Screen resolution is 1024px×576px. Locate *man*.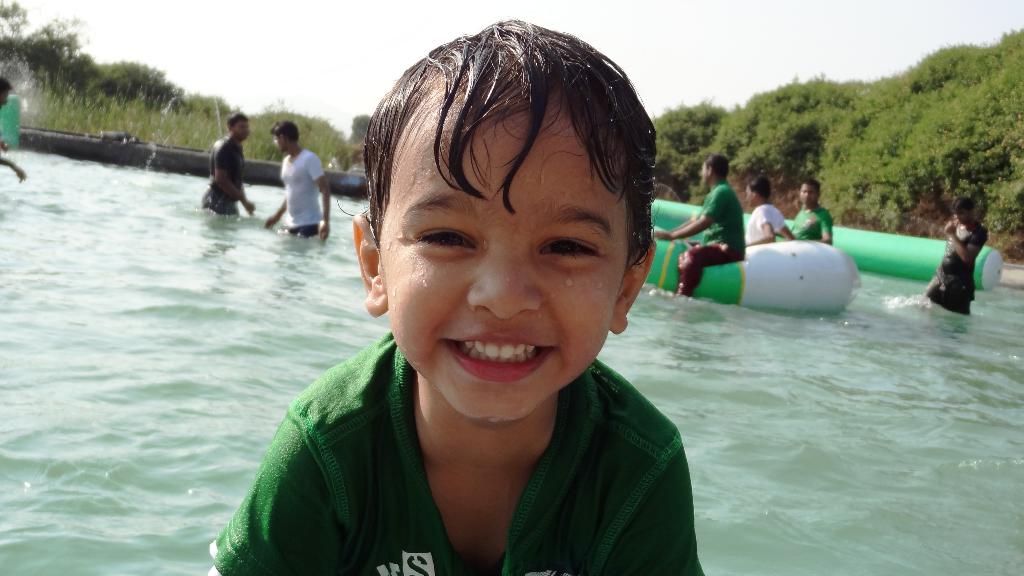
bbox(774, 178, 840, 257).
